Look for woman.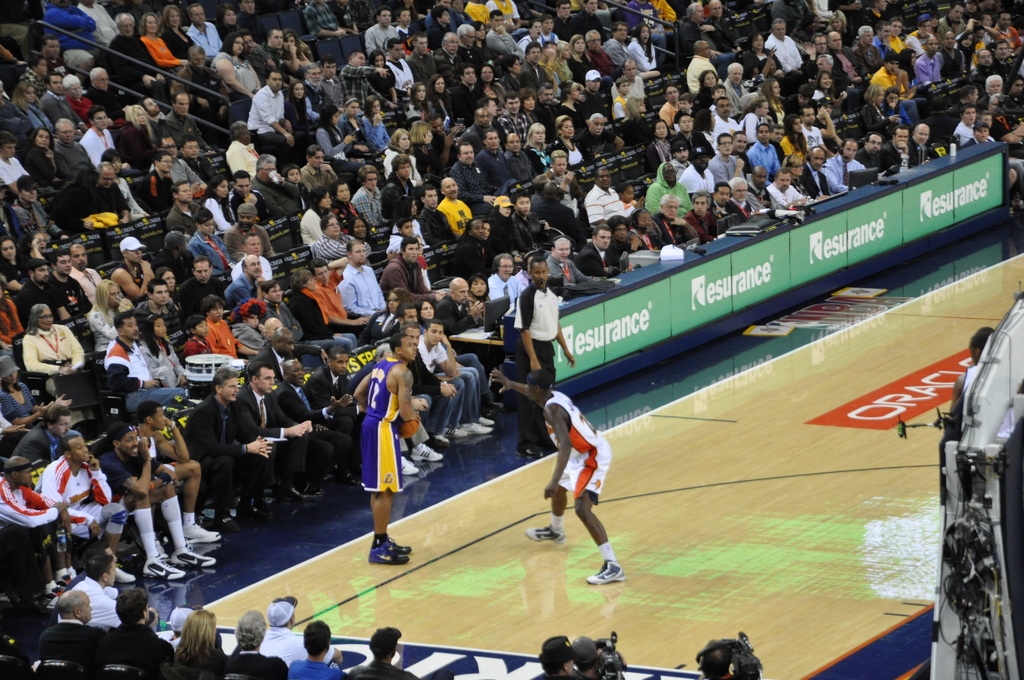
Found: <box>811,71,845,118</box>.
